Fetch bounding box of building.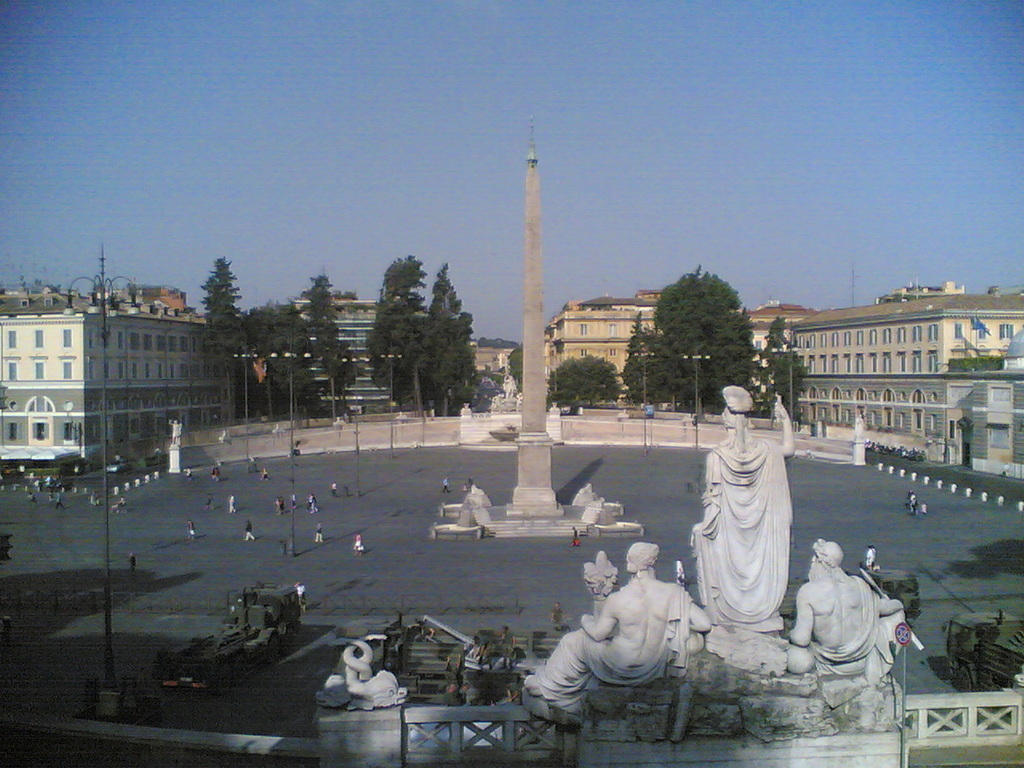
Bbox: [794, 294, 1023, 443].
